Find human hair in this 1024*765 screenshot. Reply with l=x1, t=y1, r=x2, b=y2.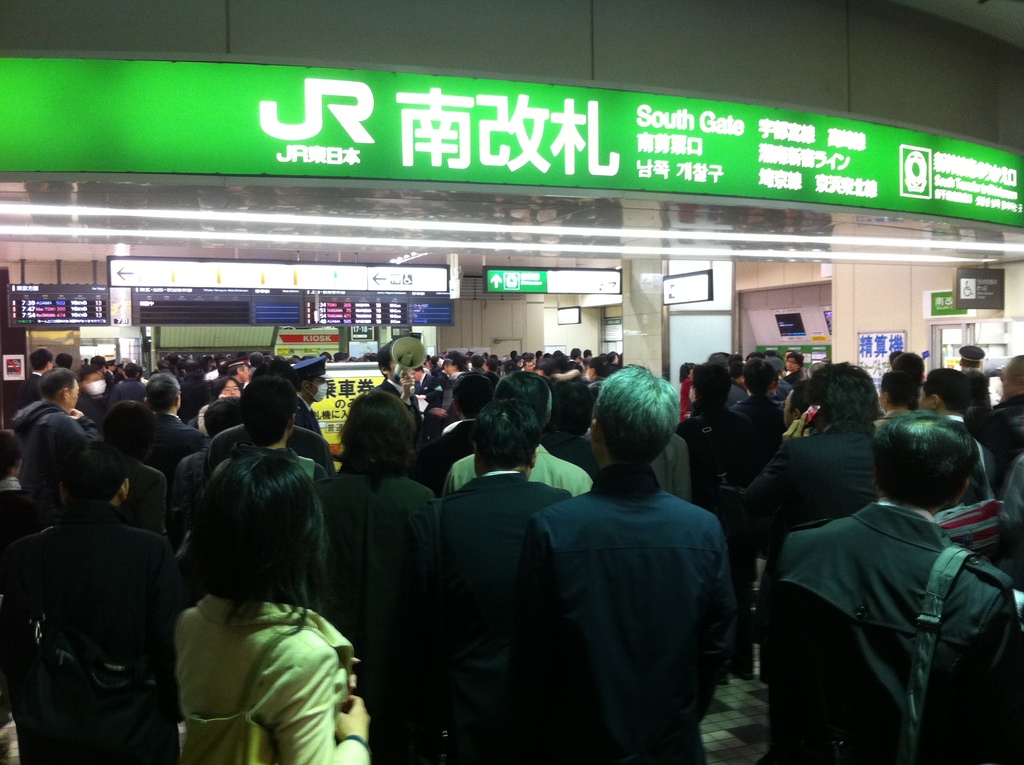
l=923, t=364, r=970, b=419.
